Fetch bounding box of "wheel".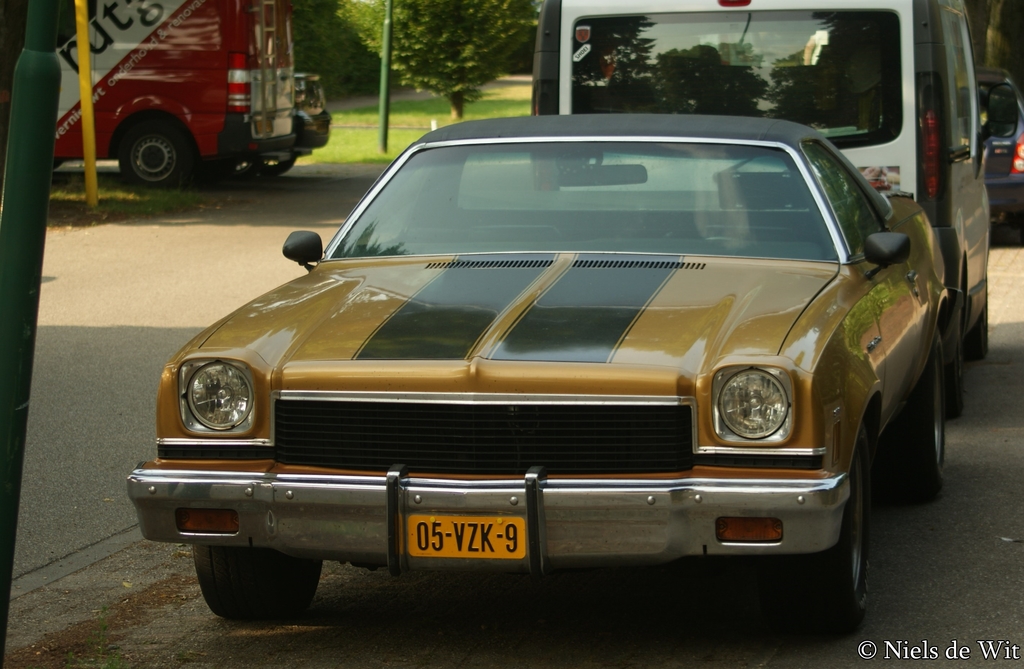
Bbox: BBox(199, 541, 329, 614).
